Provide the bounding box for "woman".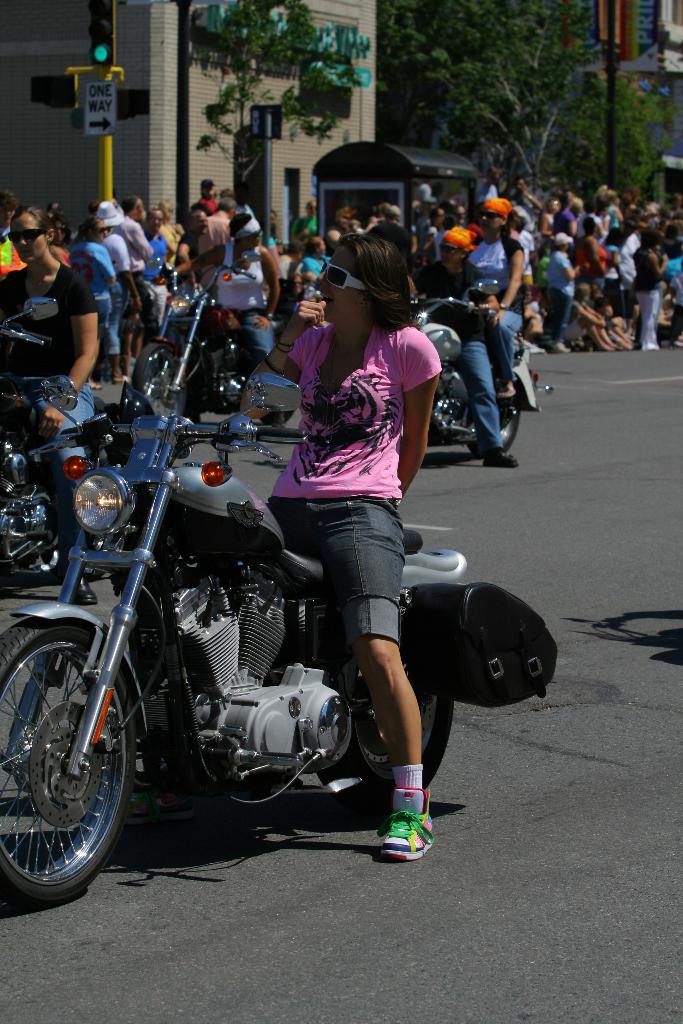
detection(468, 185, 533, 393).
